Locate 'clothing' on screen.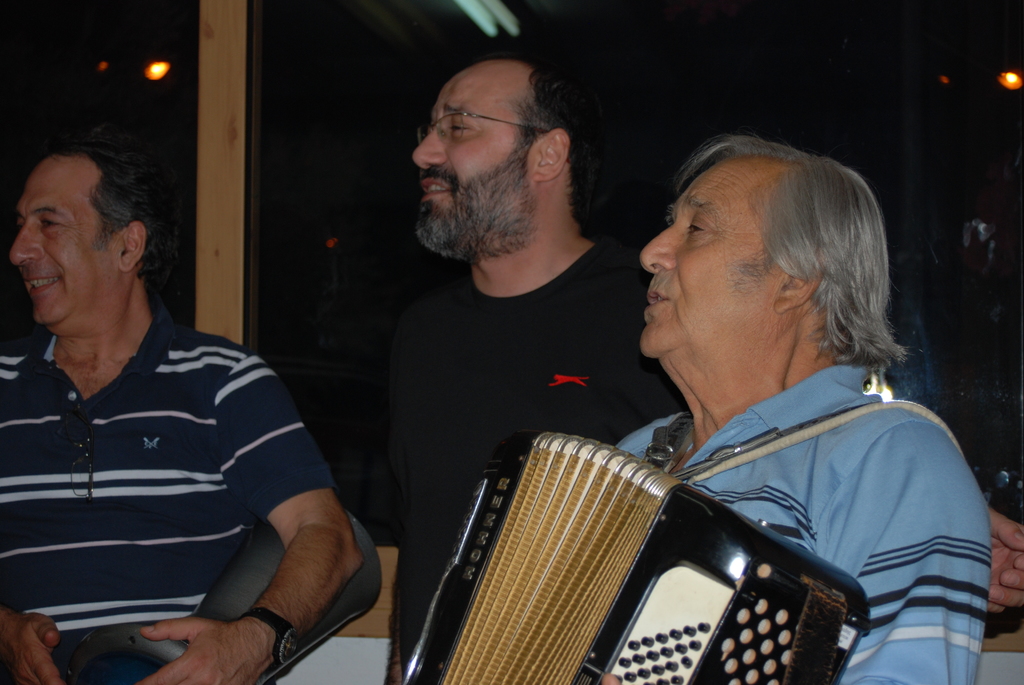
On screen at detection(624, 367, 1009, 684).
